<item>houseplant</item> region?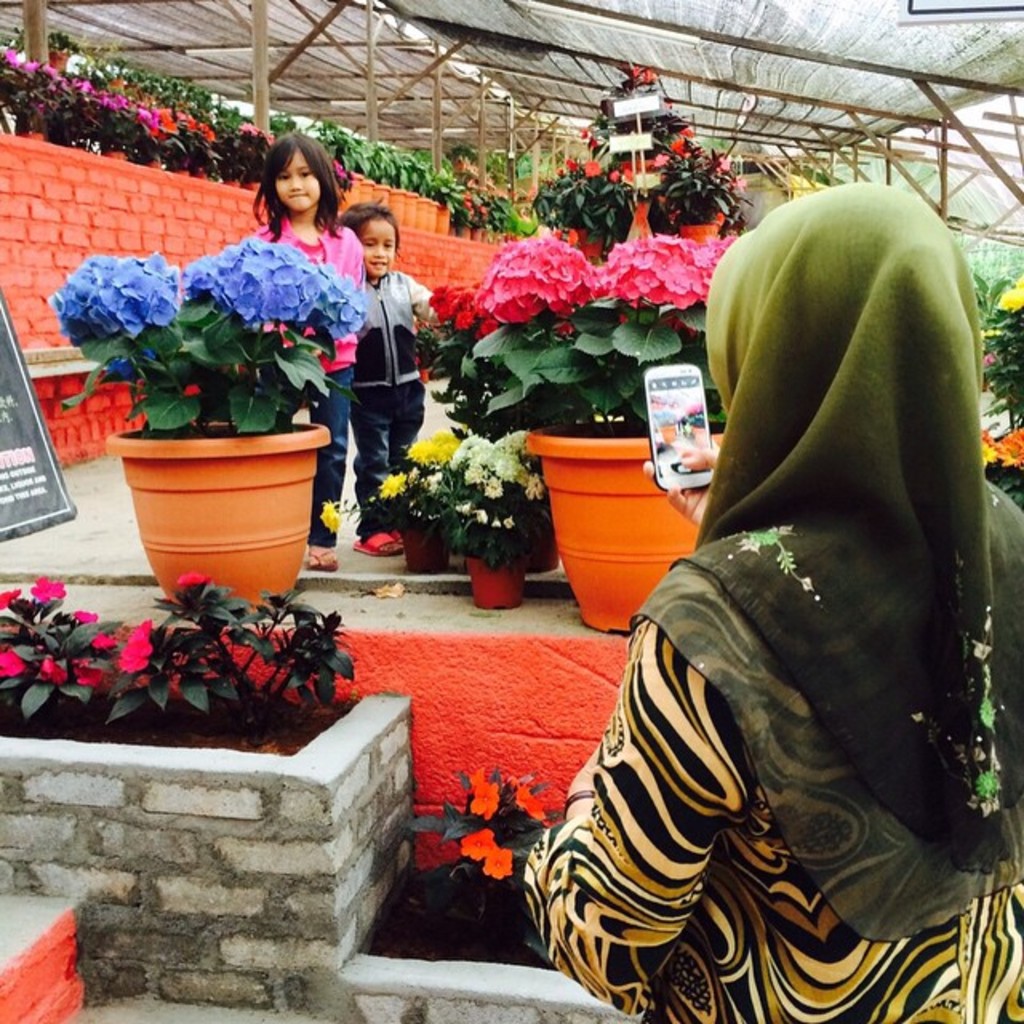
pyautogui.locateOnScreen(323, 424, 466, 573)
